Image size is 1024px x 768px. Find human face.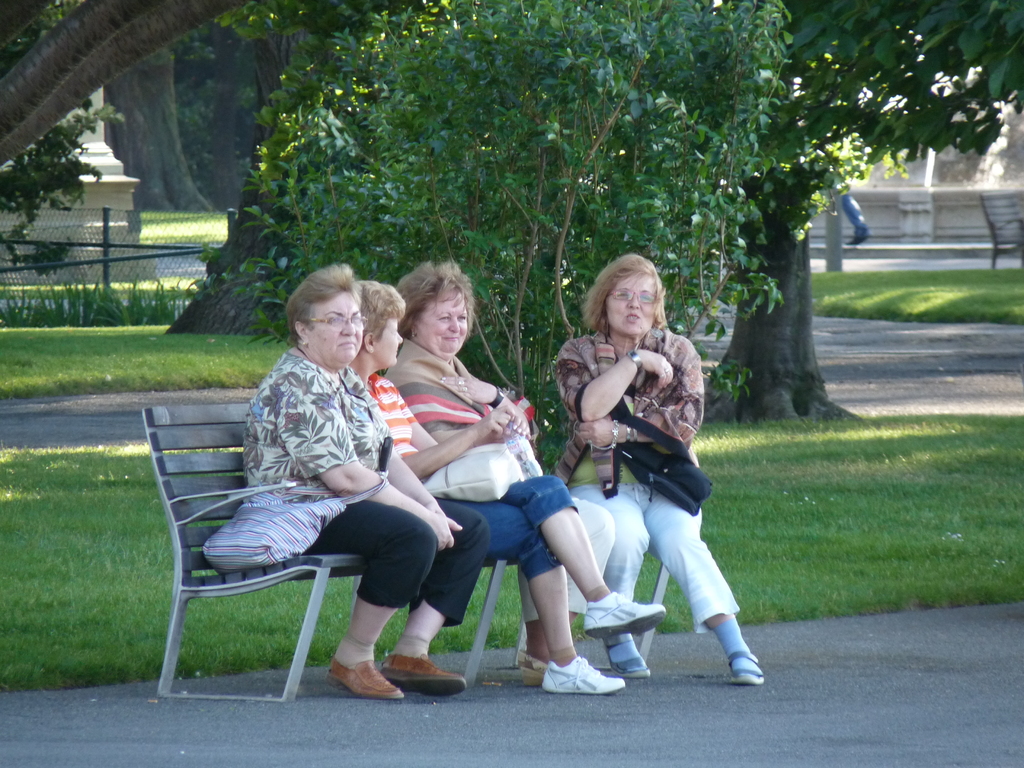
(378, 322, 405, 367).
